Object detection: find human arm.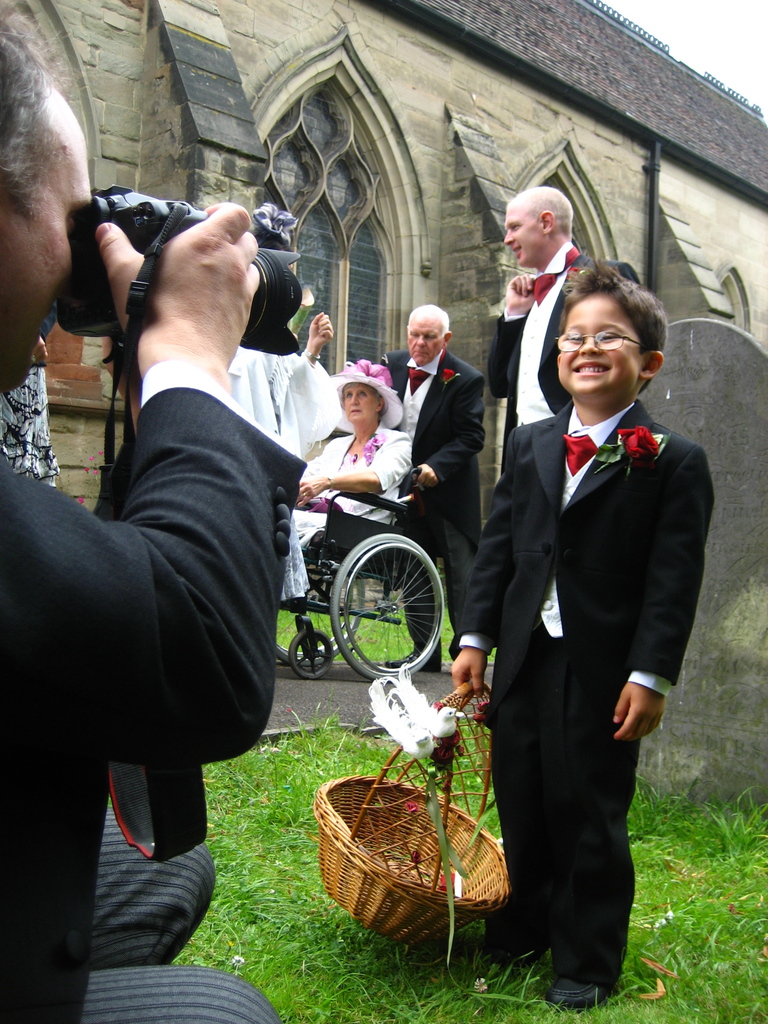
[left=612, top=459, right=714, bottom=742].
